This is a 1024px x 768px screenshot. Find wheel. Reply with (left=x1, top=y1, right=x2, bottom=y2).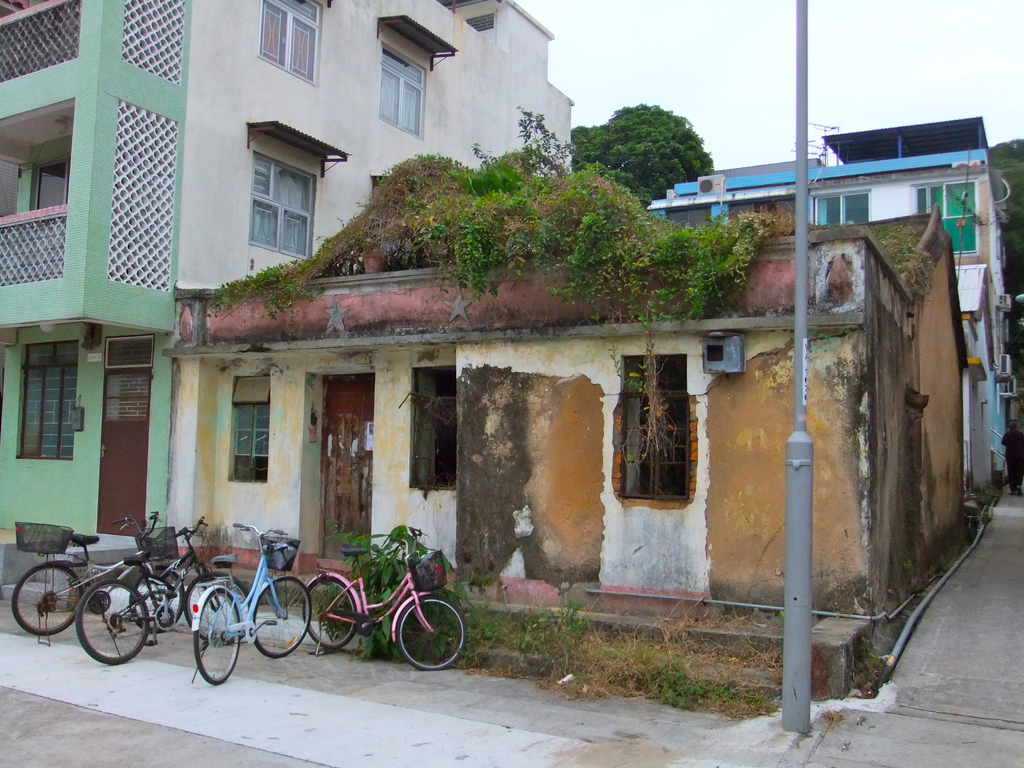
(left=10, top=564, right=75, bottom=639).
